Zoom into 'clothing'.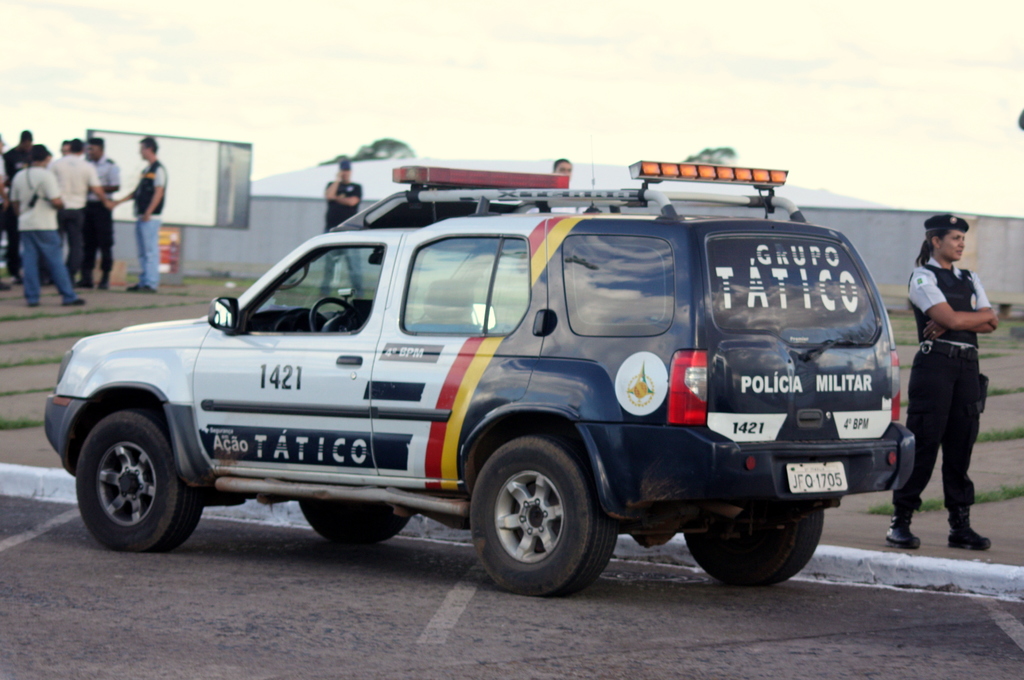
Zoom target: [left=50, top=150, right=100, bottom=280].
